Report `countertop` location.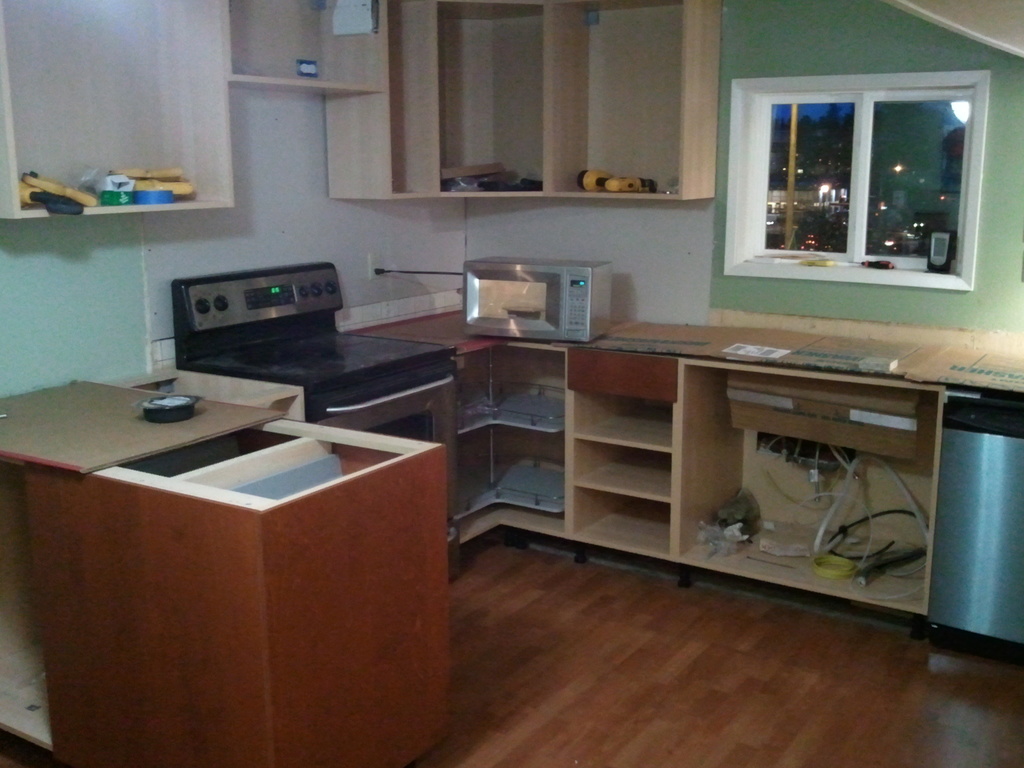
Report: (182,294,1023,413).
